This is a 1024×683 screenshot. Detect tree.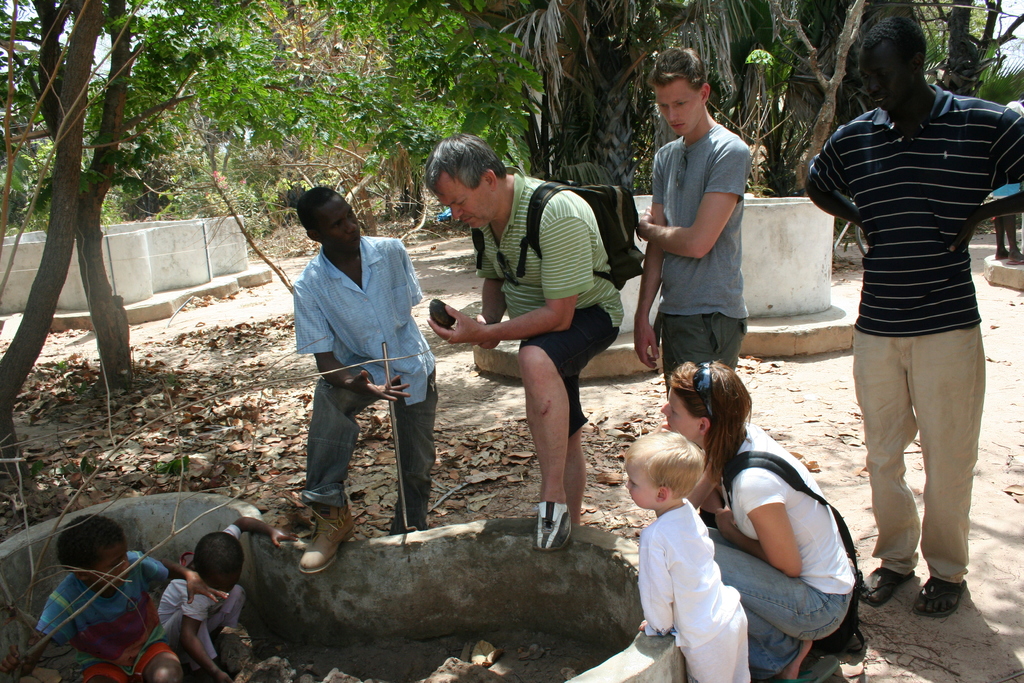
box(12, 0, 248, 424).
